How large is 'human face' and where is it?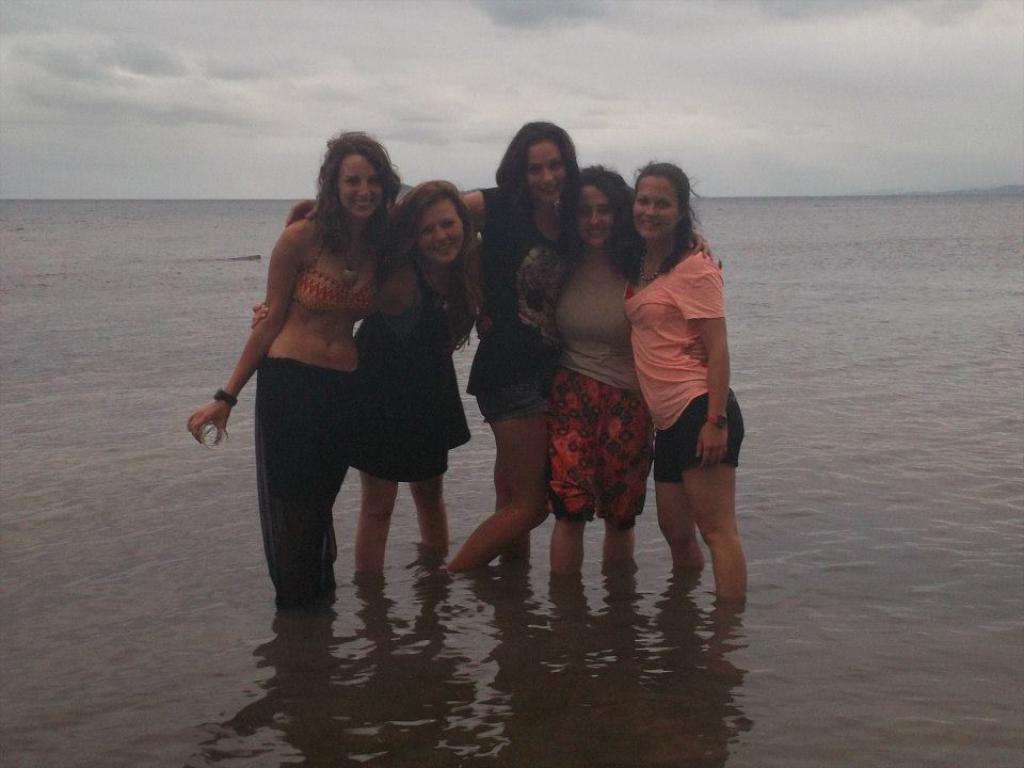
Bounding box: left=330, top=149, right=388, bottom=217.
